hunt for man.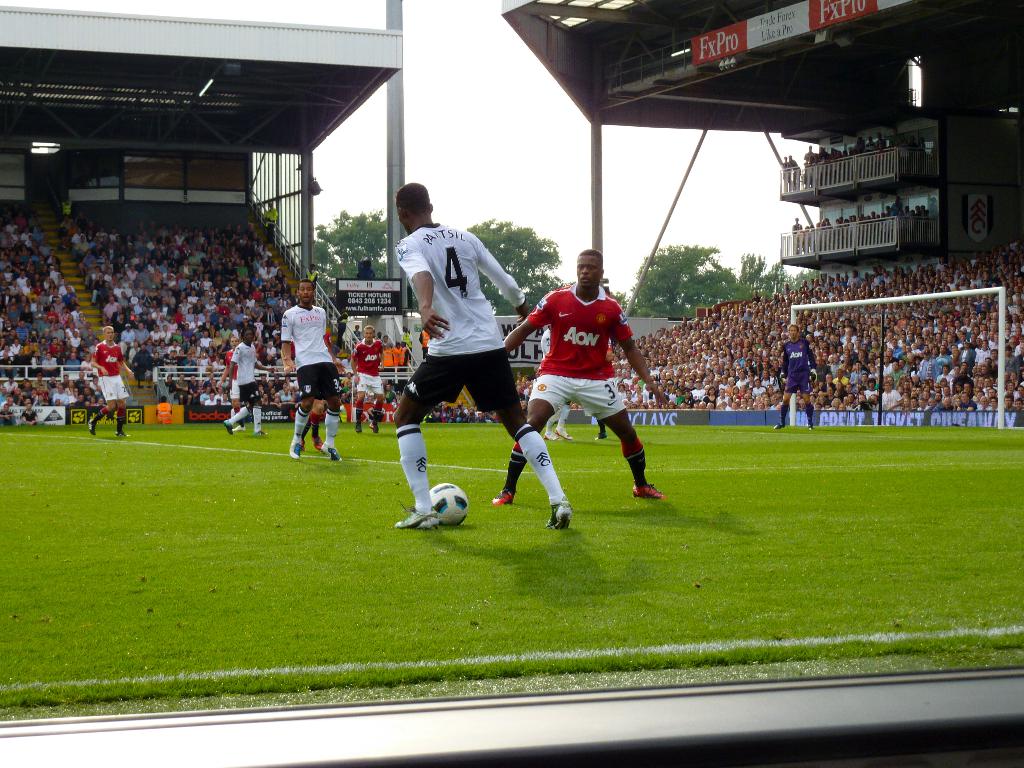
Hunted down at bbox=(769, 316, 829, 431).
